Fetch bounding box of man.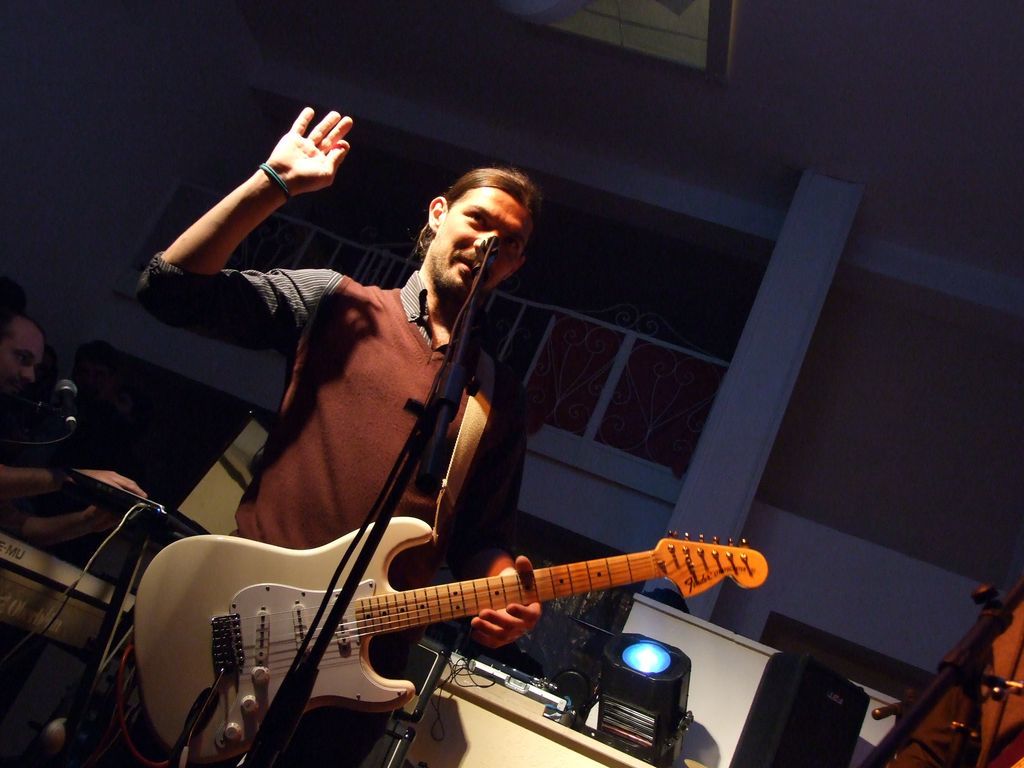
Bbox: locate(0, 305, 153, 549).
